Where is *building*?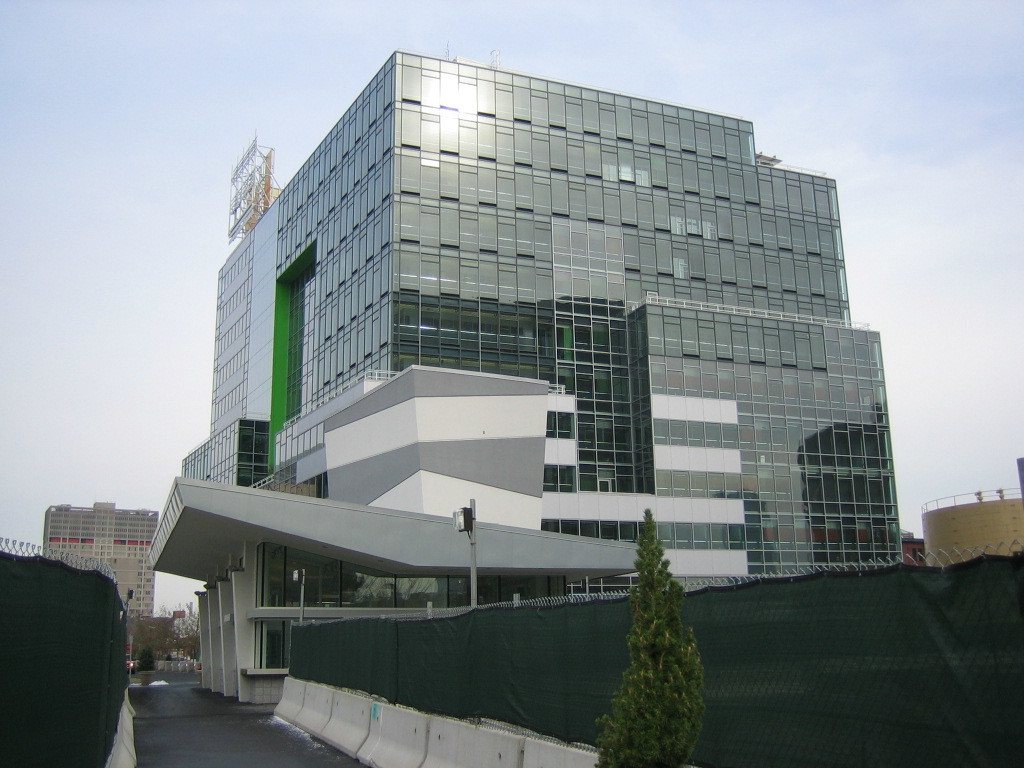
locate(148, 51, 906, 703).
